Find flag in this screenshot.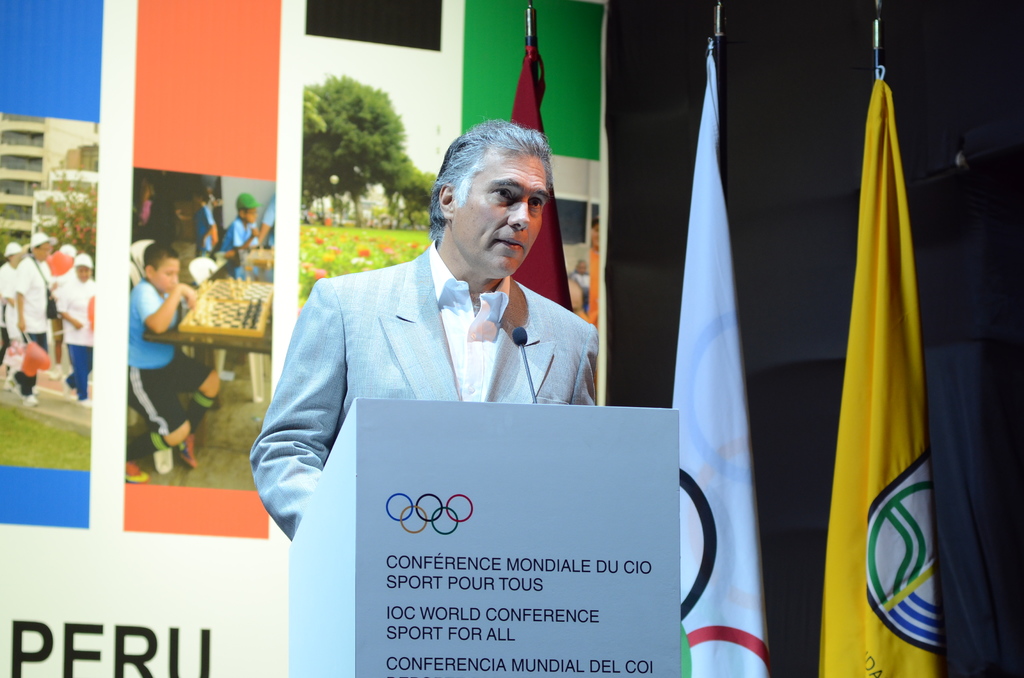
The bounding box for flag is (663,36,773,677).
